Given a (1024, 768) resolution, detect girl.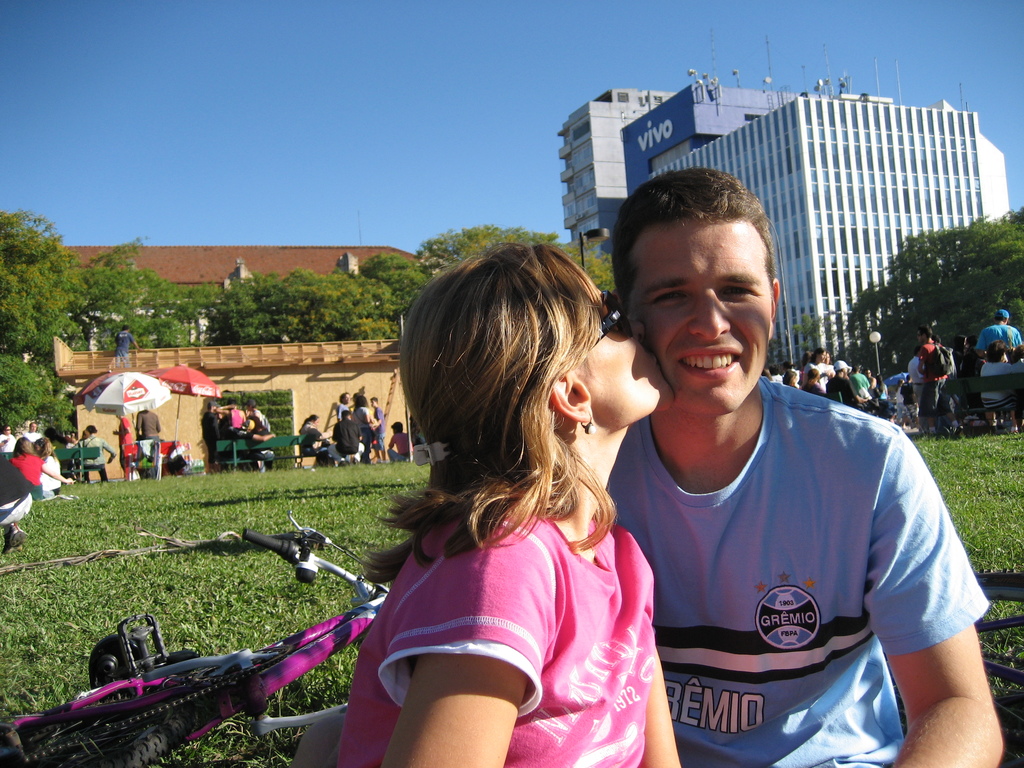
left=32, top=438, right=59, bottom=493.
